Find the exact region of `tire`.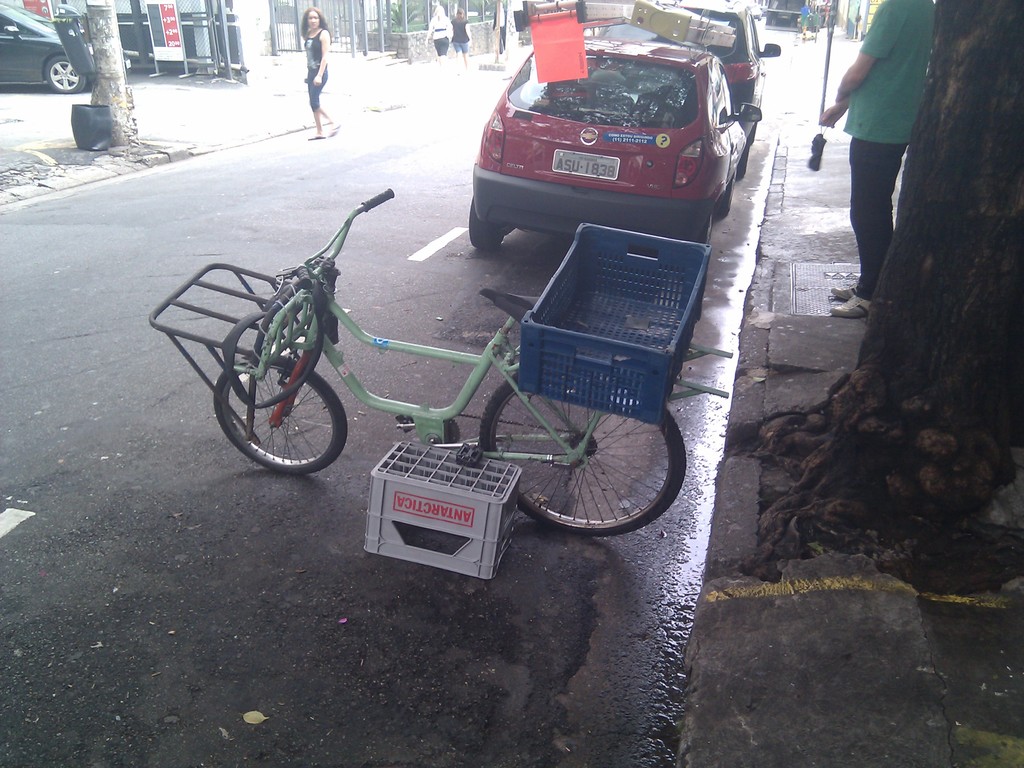
Exact region: 45 54 85 94.
